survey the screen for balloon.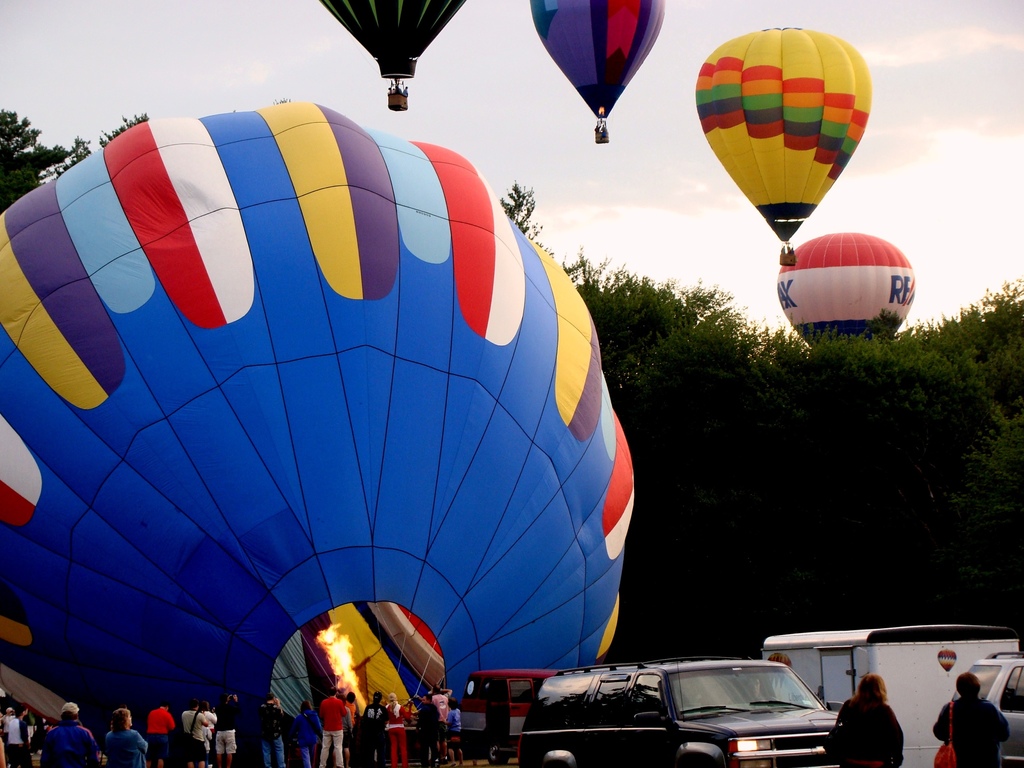
Survey found: {"x1": 0, "y1": 102, "x2": 637, "y2": 739}.
